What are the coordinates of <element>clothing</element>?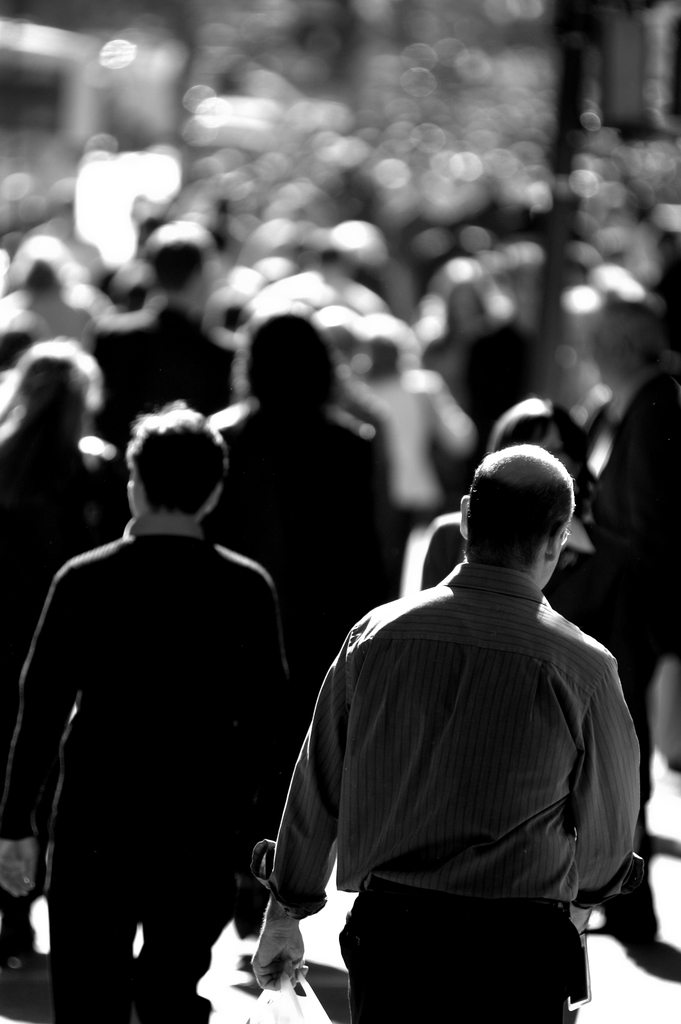
x1=85 y1=294 x2=242 y2=436.
